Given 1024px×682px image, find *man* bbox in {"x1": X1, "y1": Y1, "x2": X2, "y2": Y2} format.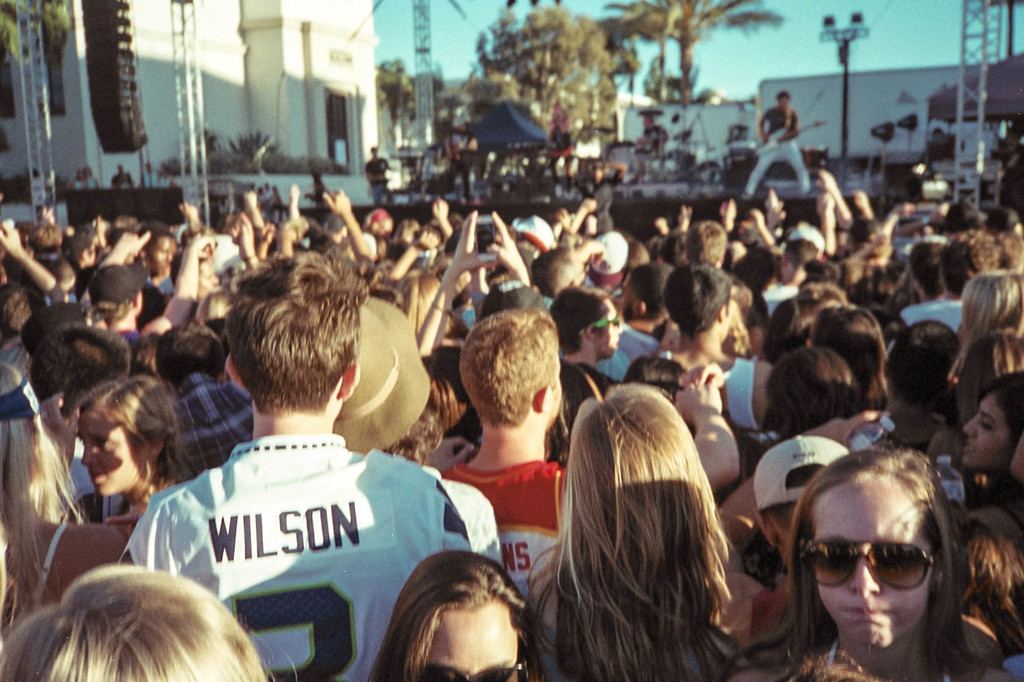
{"x1": 120, "y1": 289, "x2": 490, "y2": 673}.
